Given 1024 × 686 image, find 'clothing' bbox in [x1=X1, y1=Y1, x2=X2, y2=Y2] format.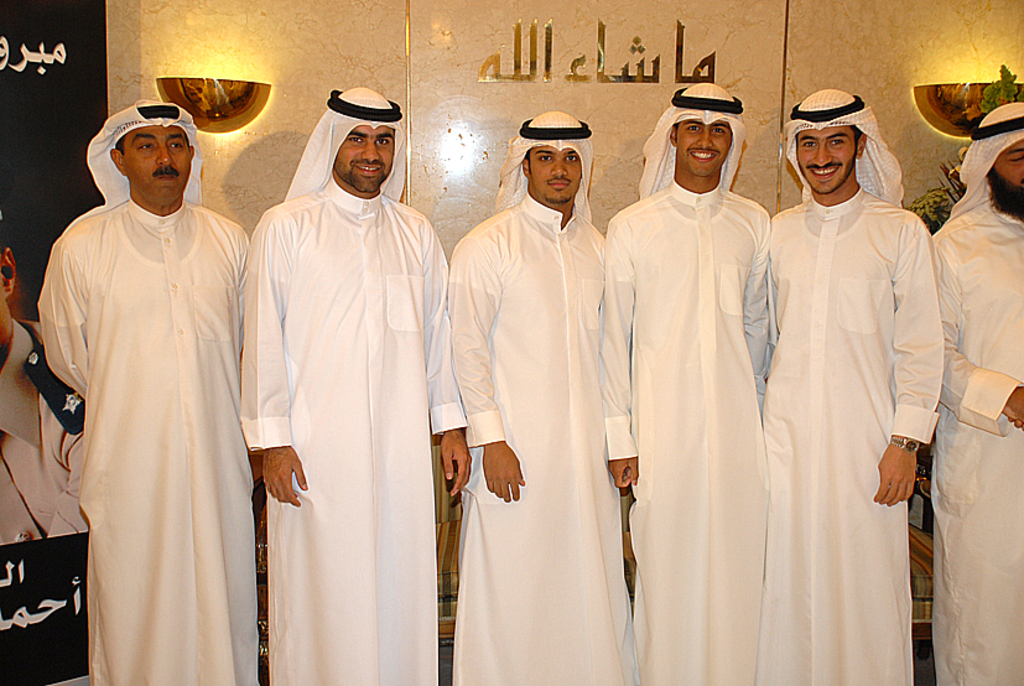
[x1=448, y1=206, x2=624, y2=685].
